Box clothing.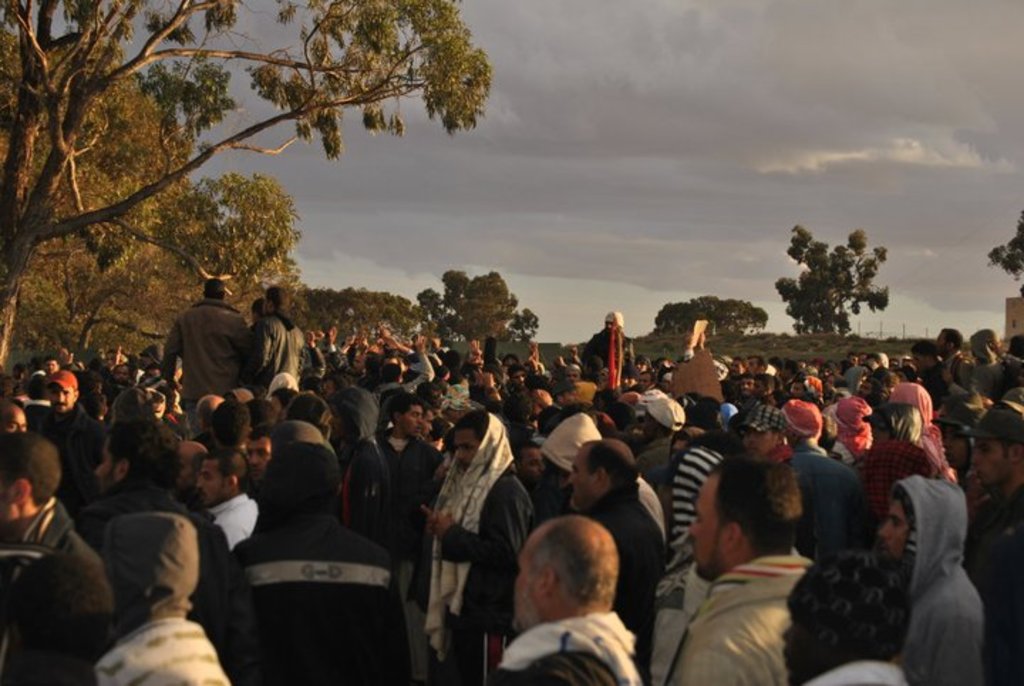
bbox(670, 307, 740, 411).
